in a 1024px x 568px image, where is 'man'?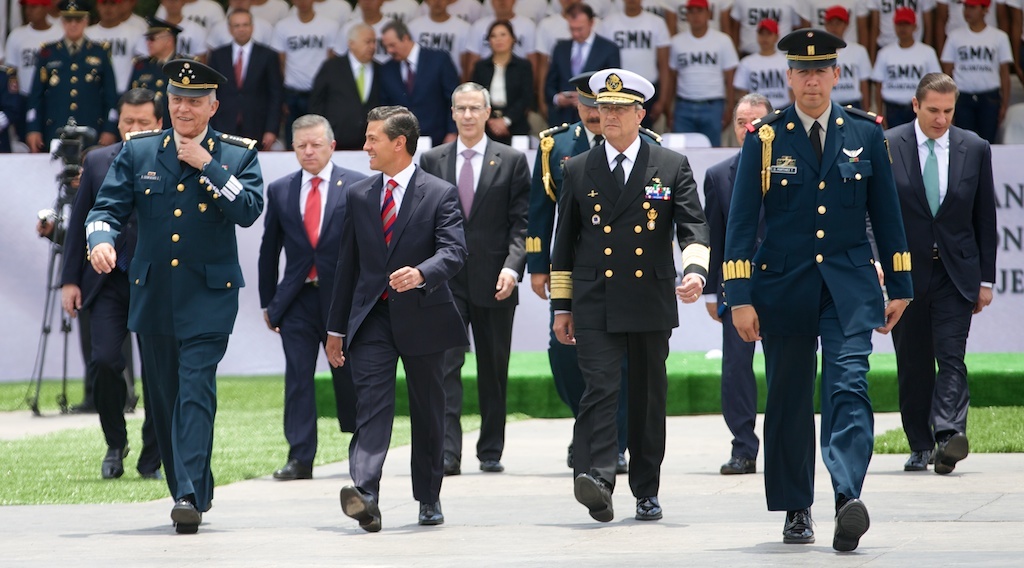
select_region(719, 26, 913, 551).
